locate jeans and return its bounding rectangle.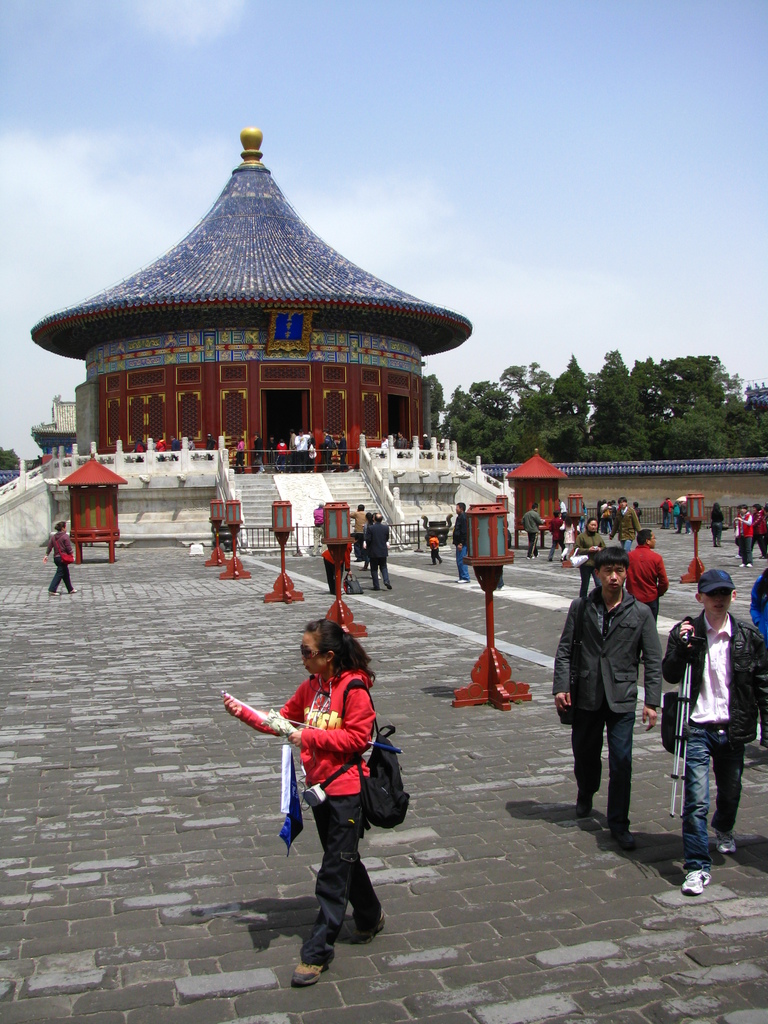
47,555,72,593.
